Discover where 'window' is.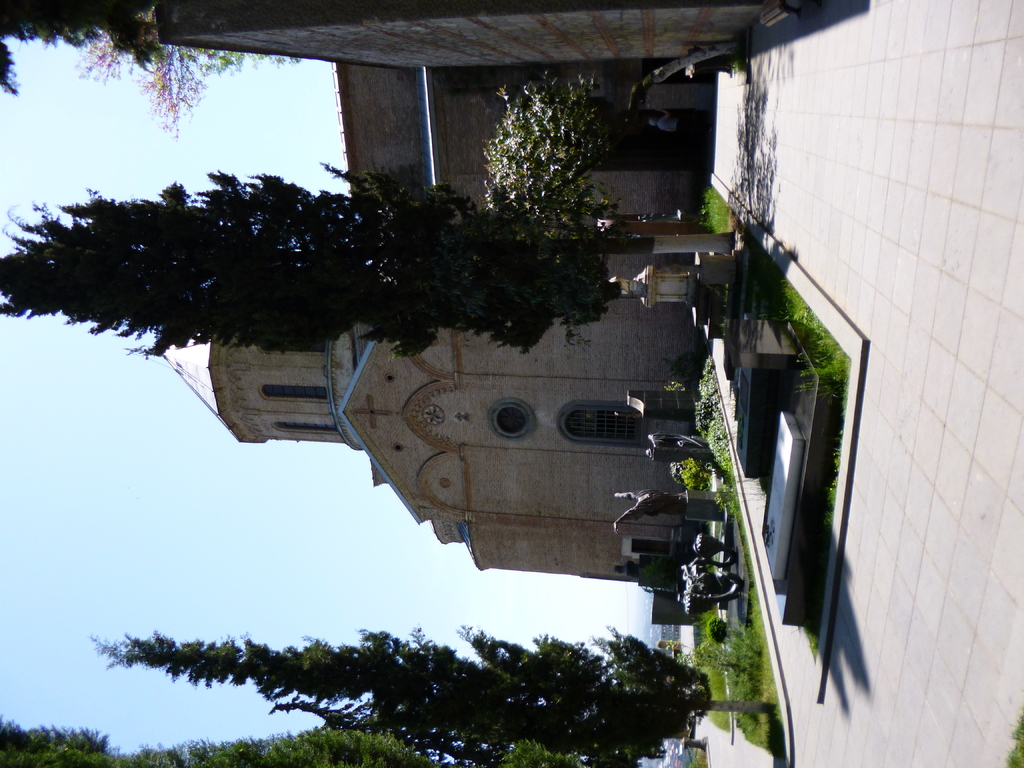
Discovered at [483,399,537,438].
